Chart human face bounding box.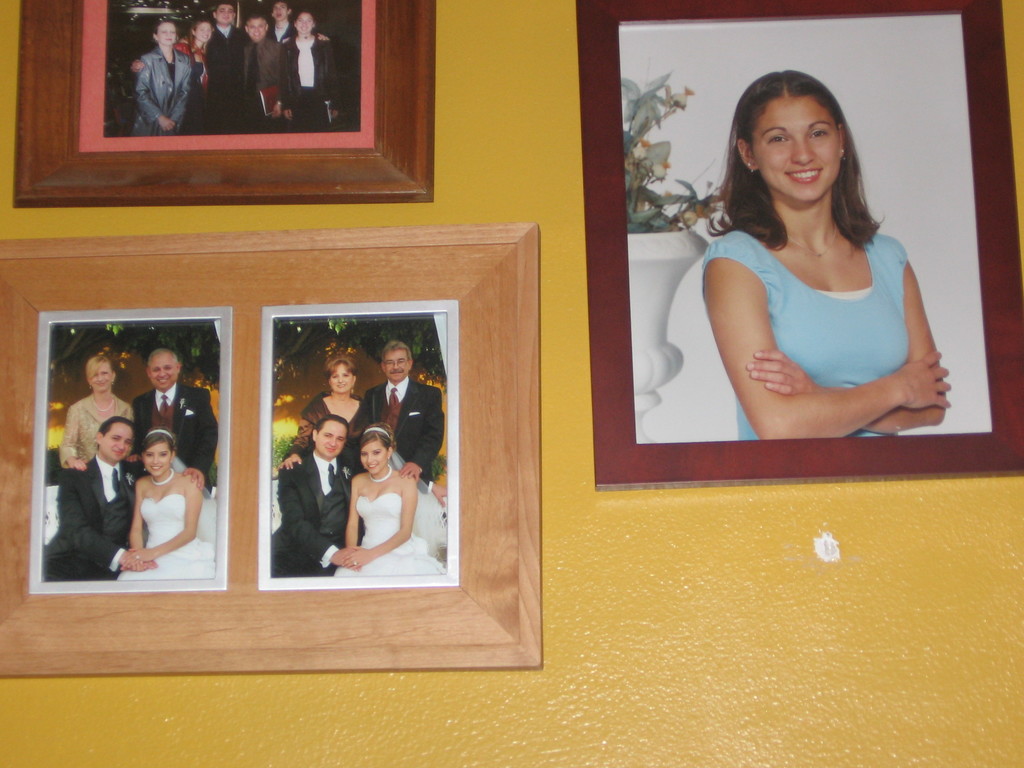
Charted: box=[294, 12, 311, 33].
